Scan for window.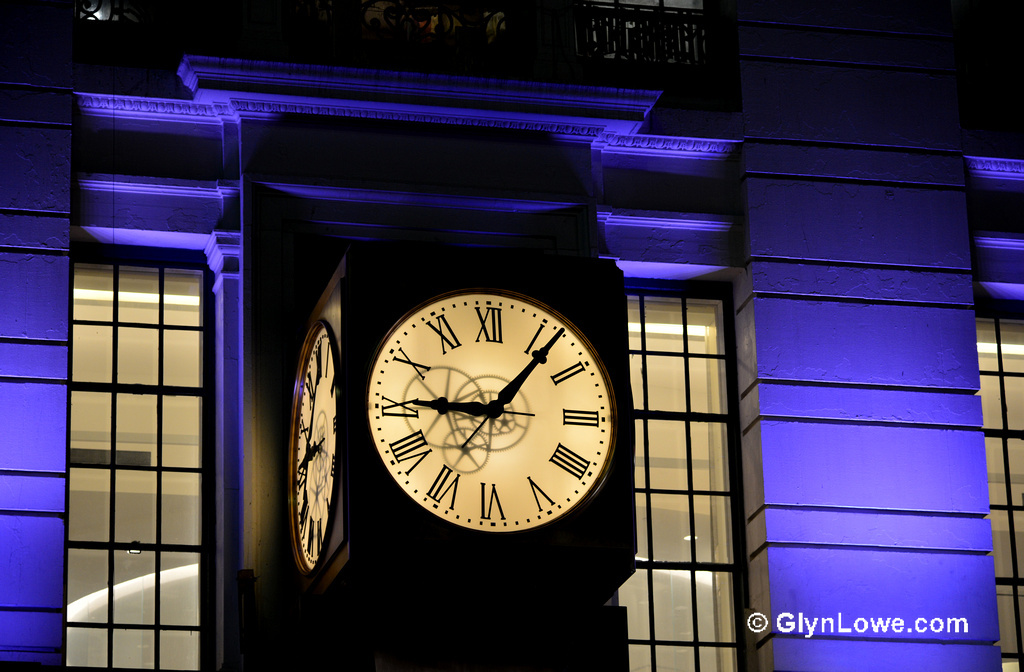
Scan result: detection(59, 264, 206, 671).
